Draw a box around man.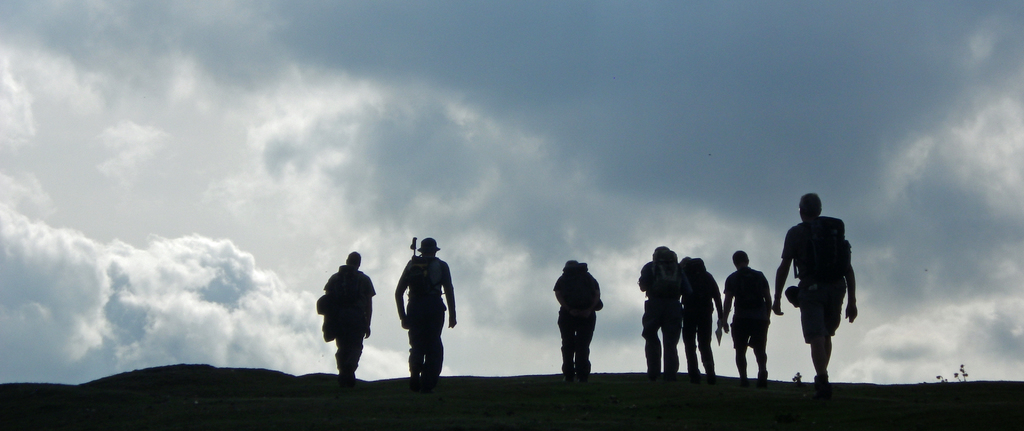
l=320, t=249, r=371, b=379.
